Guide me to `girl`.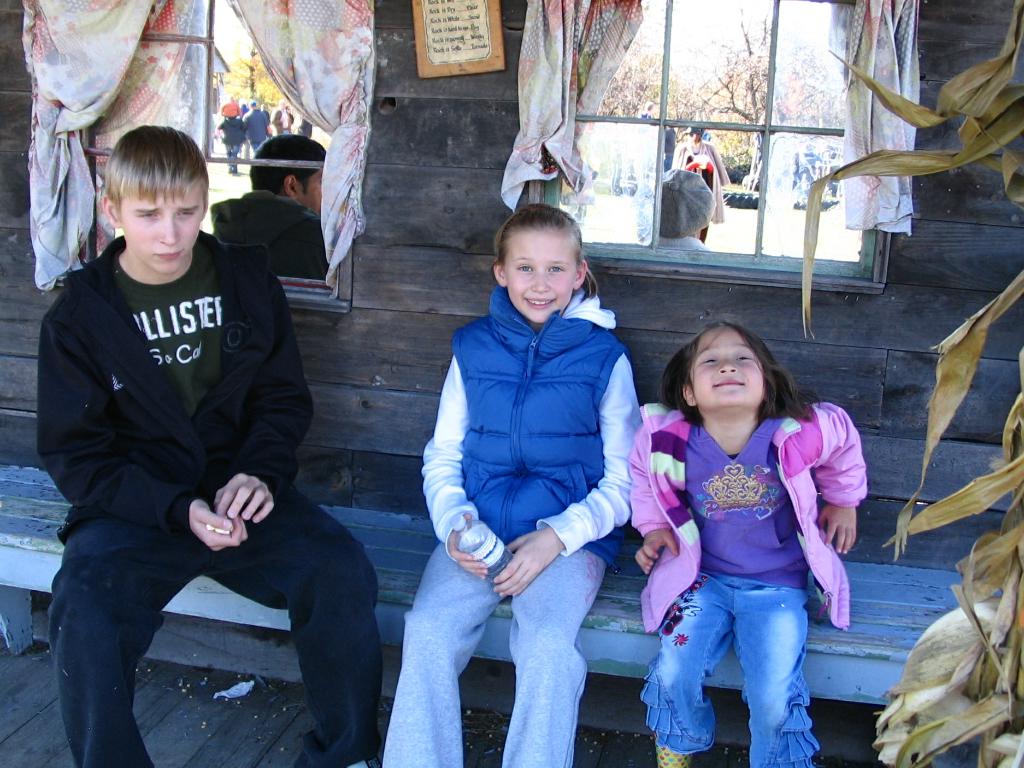
Guidance: detection(627, 319, 866, 767).
